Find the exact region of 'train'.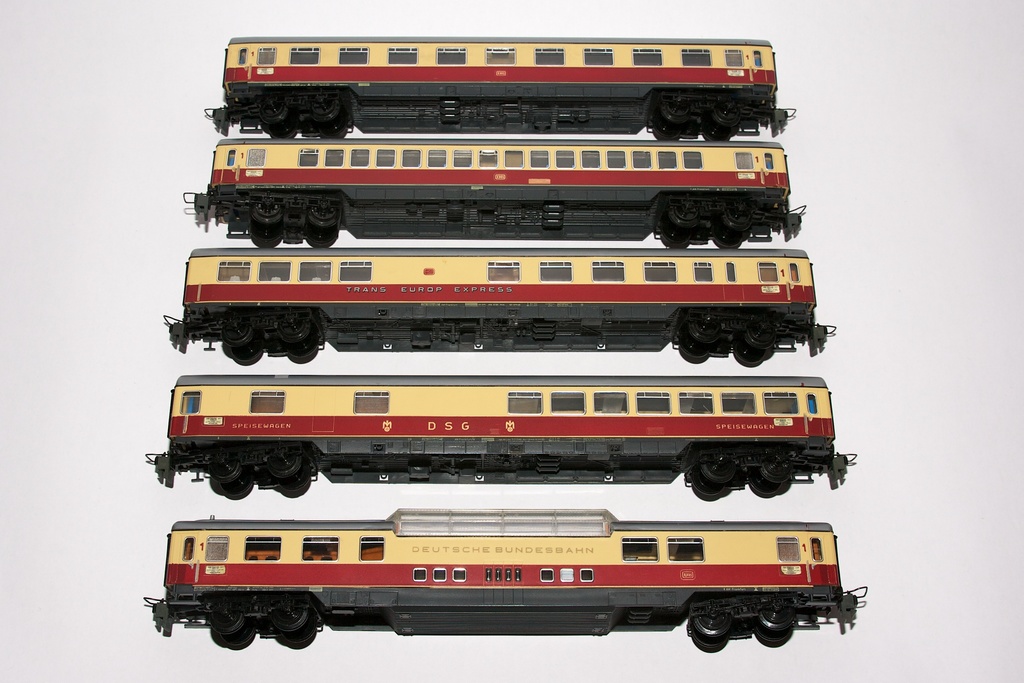
Exact region: {"left": 145, "top": 506, "right": 872, "bottom": 653}.
